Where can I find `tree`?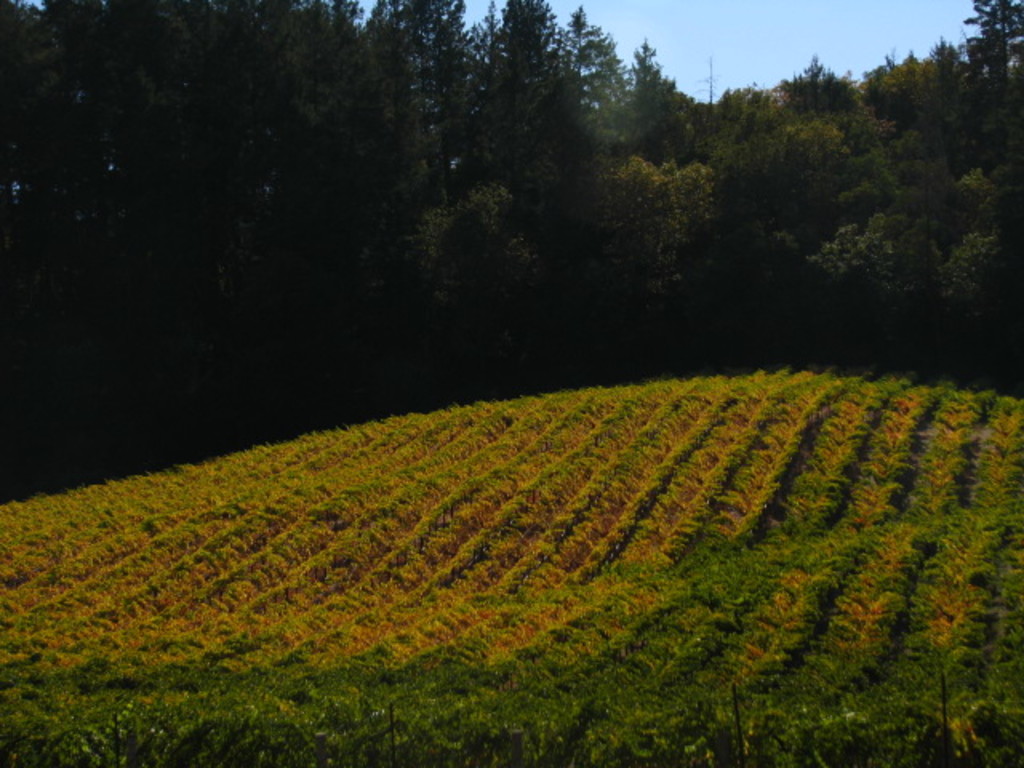
You can find it at bbox=[0, 0, 211, 493].
